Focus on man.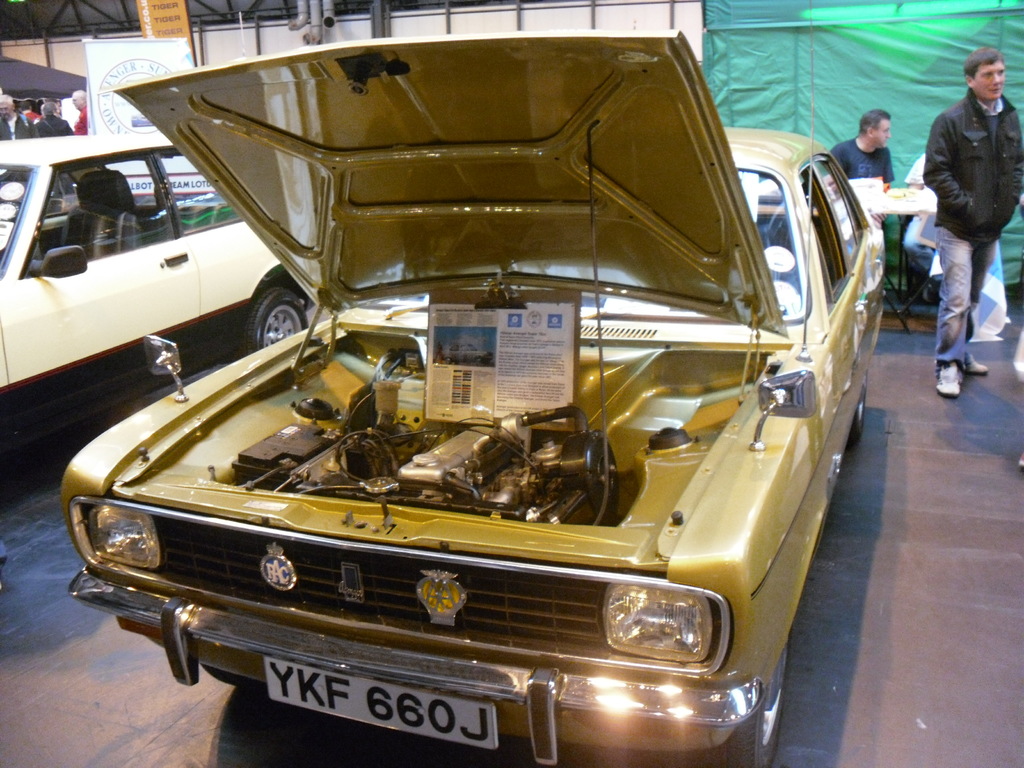
Focused at [824, 108, 892, 190].
